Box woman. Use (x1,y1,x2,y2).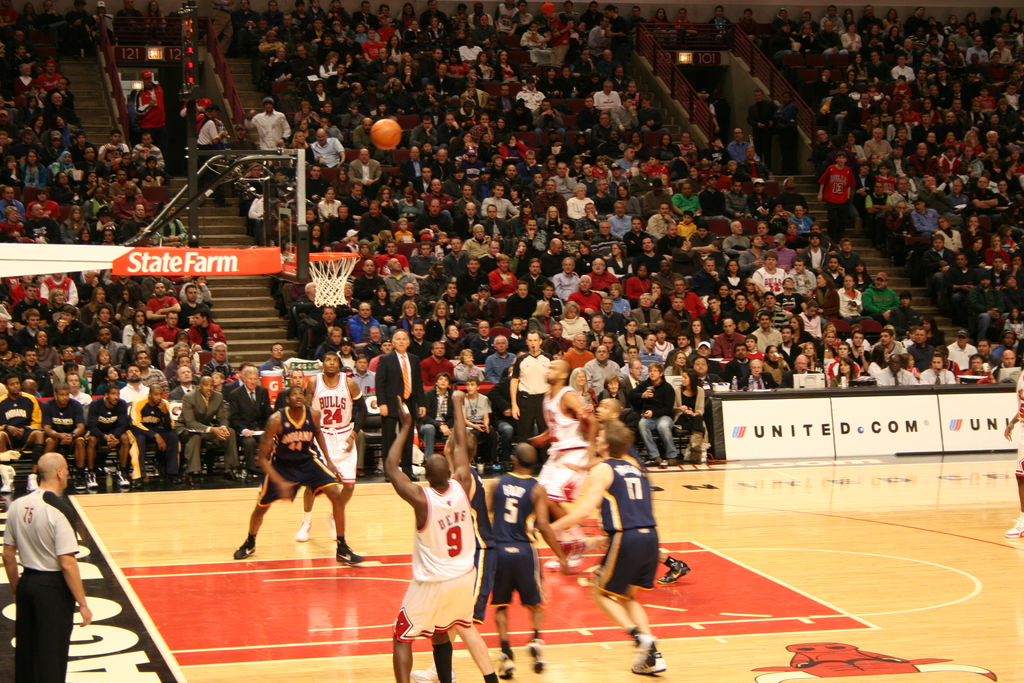
(115,311,155,359).
